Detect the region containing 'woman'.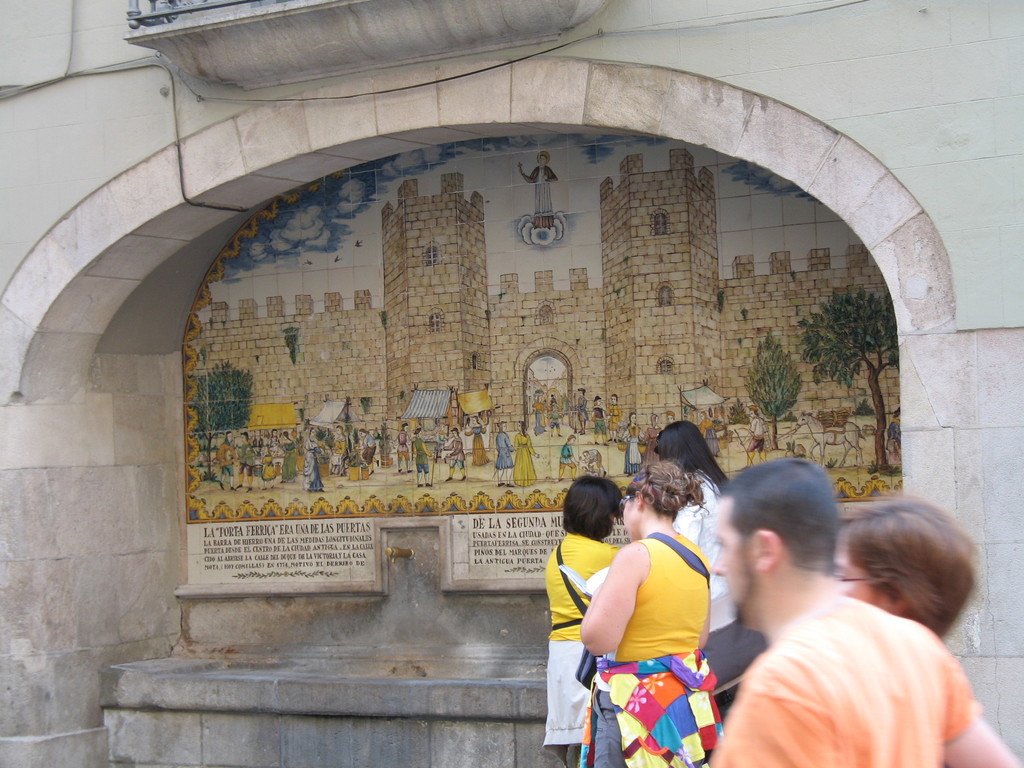
[x1=648, y1=420, x2=739, y2=724].
